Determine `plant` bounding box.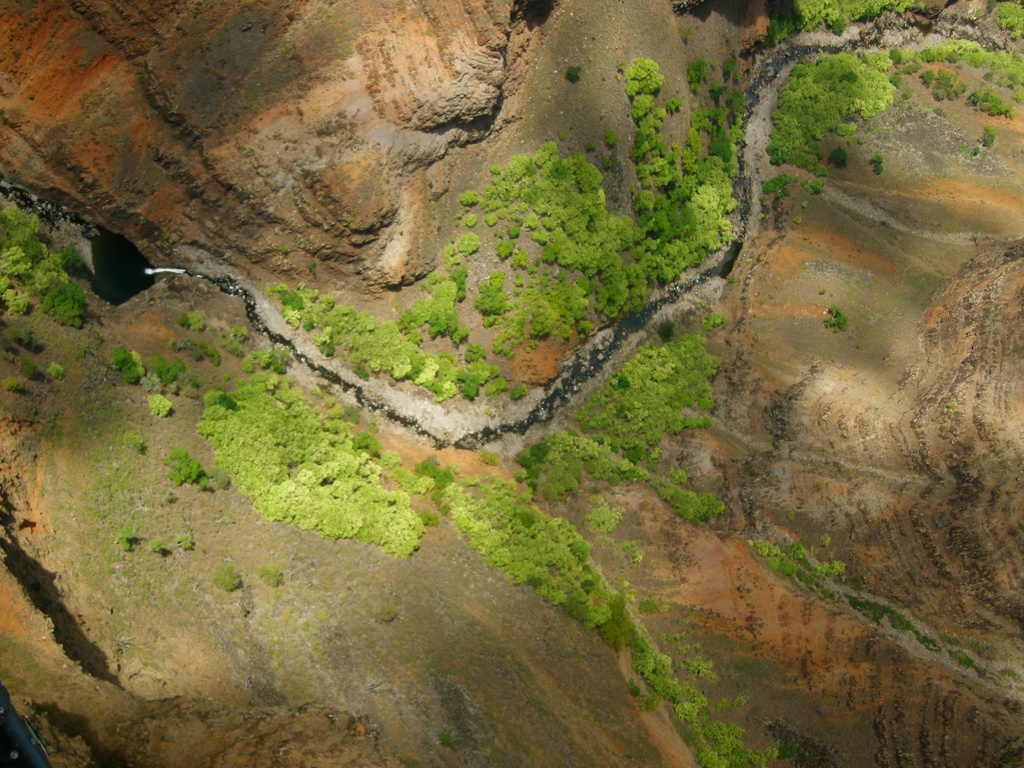
Determined: left=179, top=310, right=205, bottom=330.
